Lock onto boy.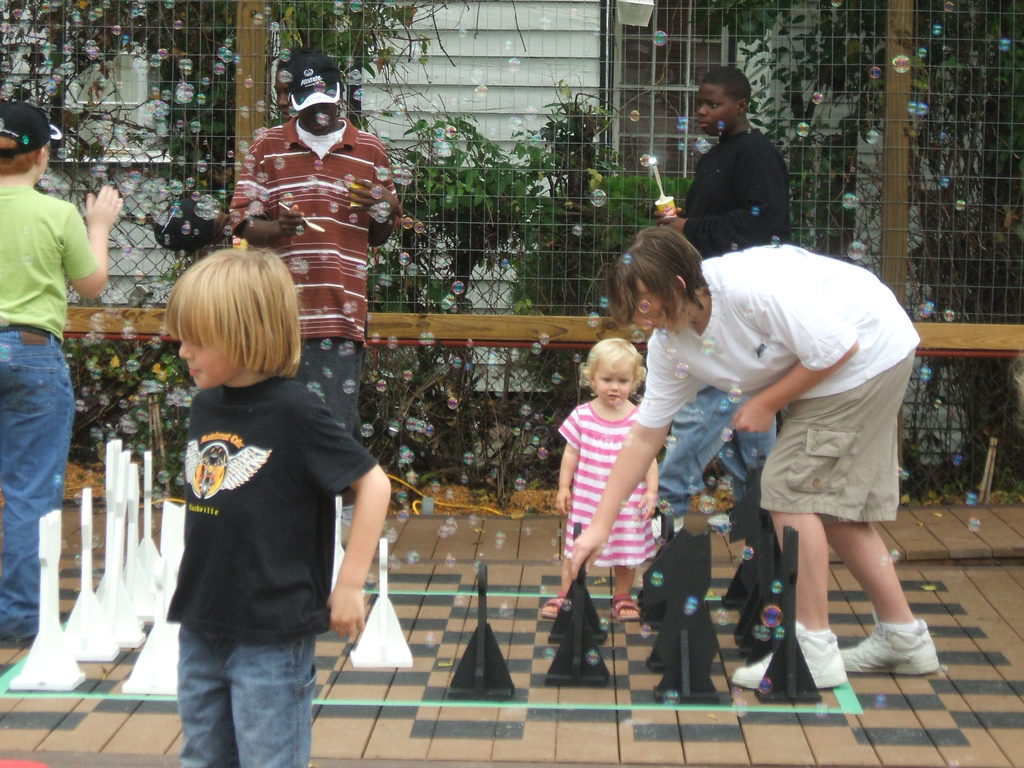
Locked: <box>232,47,399,547</box>.
